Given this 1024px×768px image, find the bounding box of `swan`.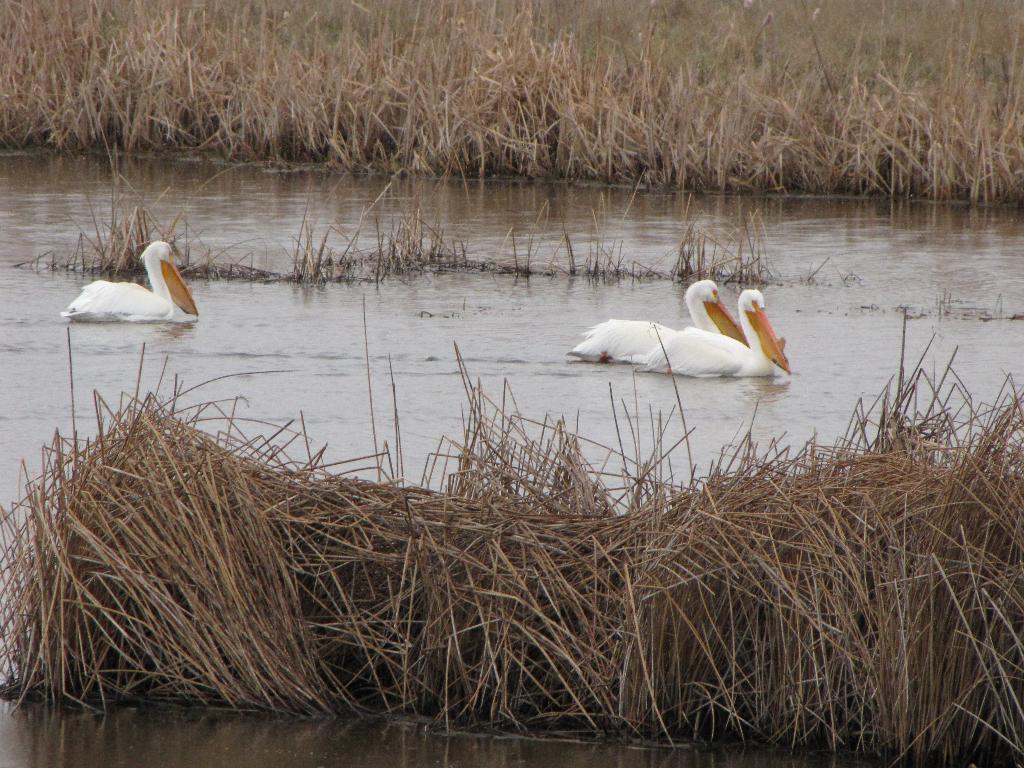
636, 282, 797, 379.
